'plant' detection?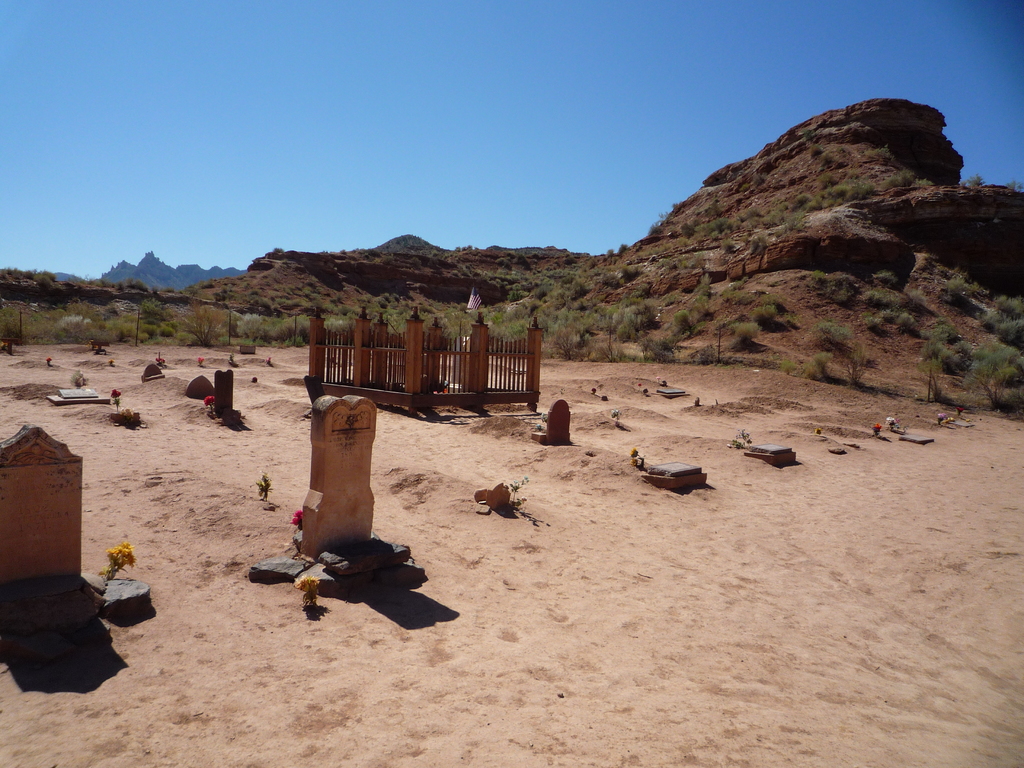
68,367,86,390
